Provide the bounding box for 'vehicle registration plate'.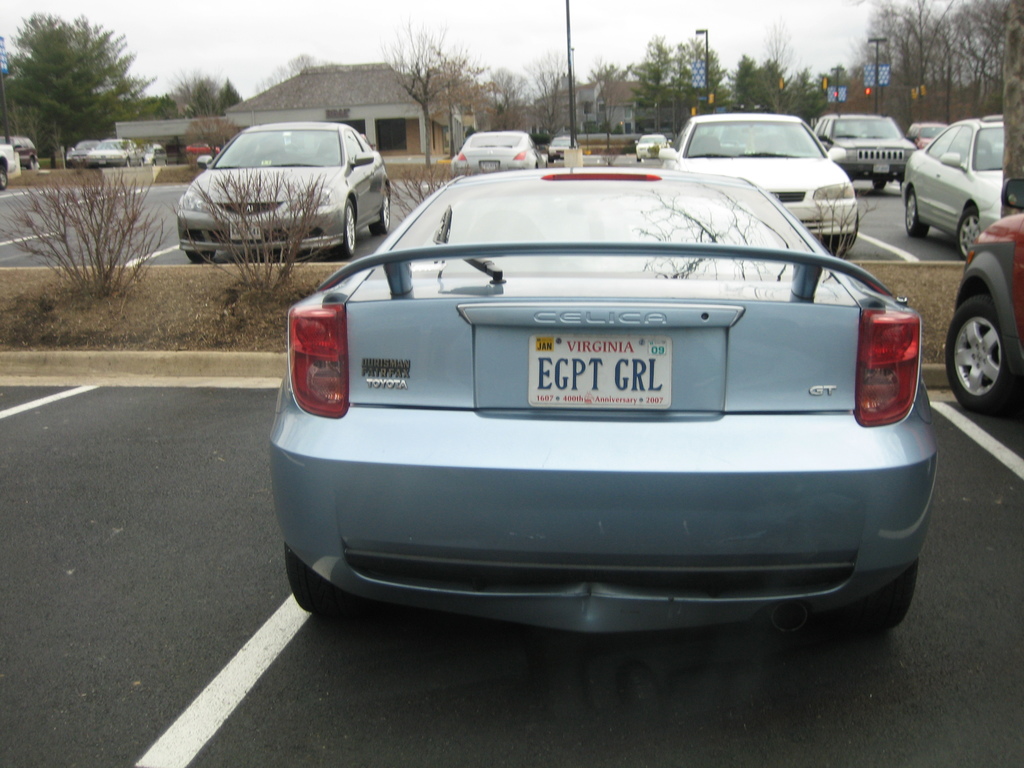
531, 324, 673, 406.
